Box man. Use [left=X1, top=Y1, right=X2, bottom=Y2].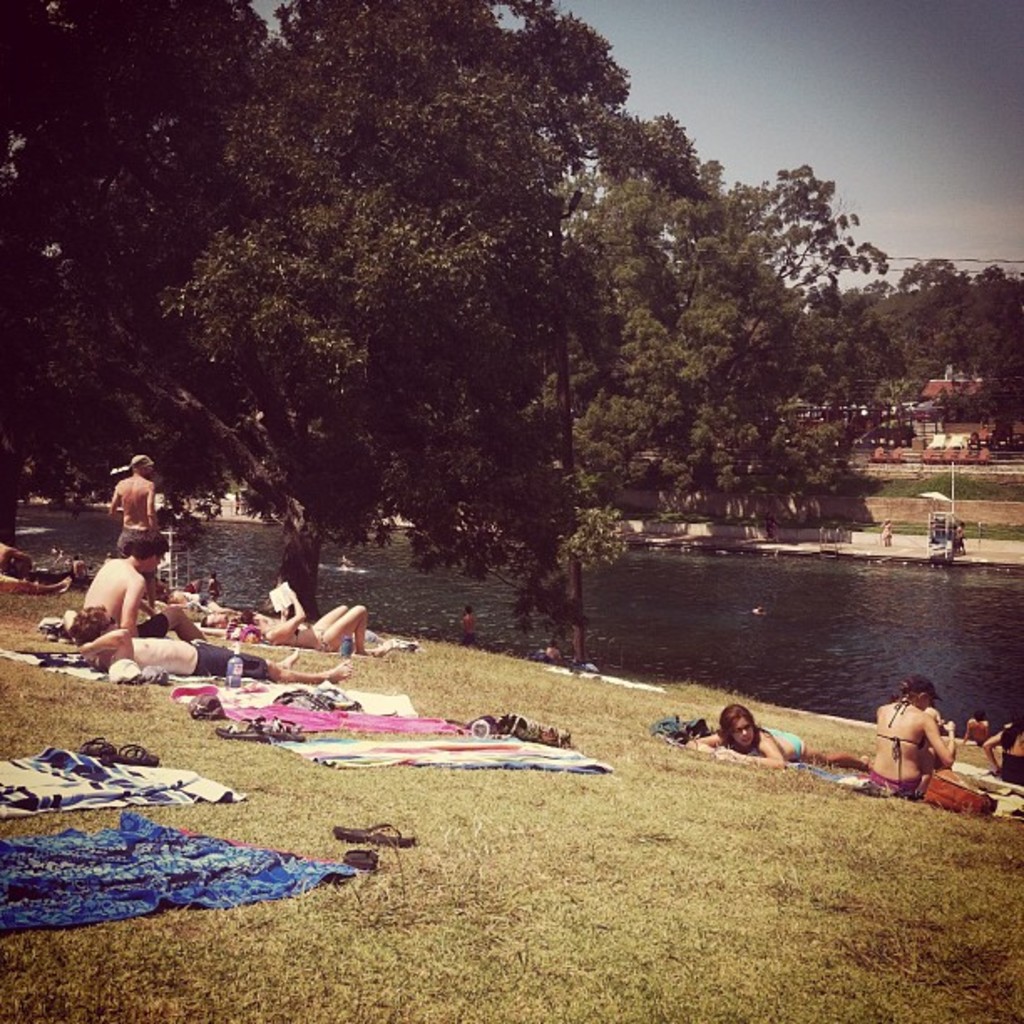
[left=62, top=602, right=356, bottom=673].
